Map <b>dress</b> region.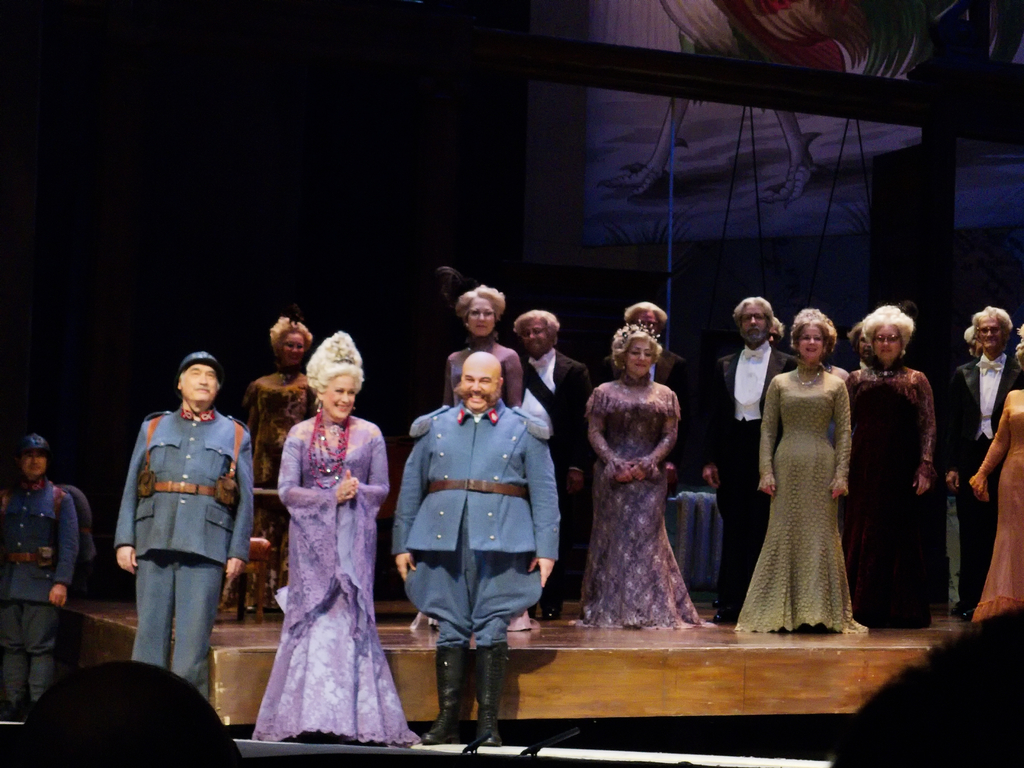
Mapped to select_region(570, 380, 714, 637).
